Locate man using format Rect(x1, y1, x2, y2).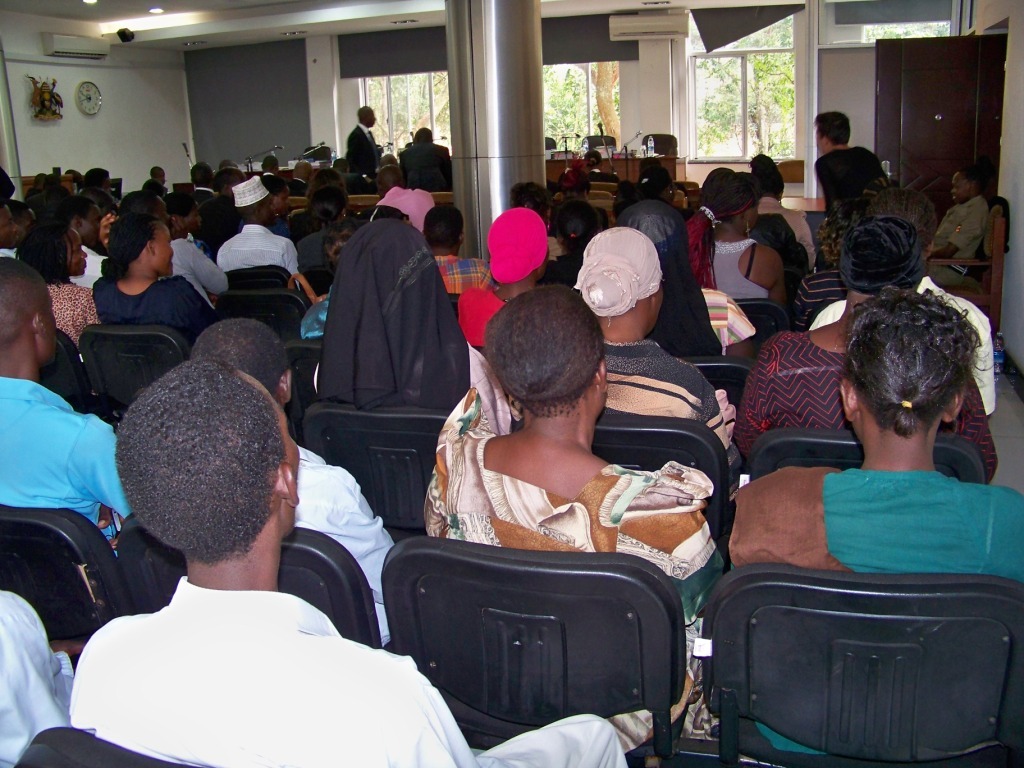
Rect(343, 105, 386, 184).
